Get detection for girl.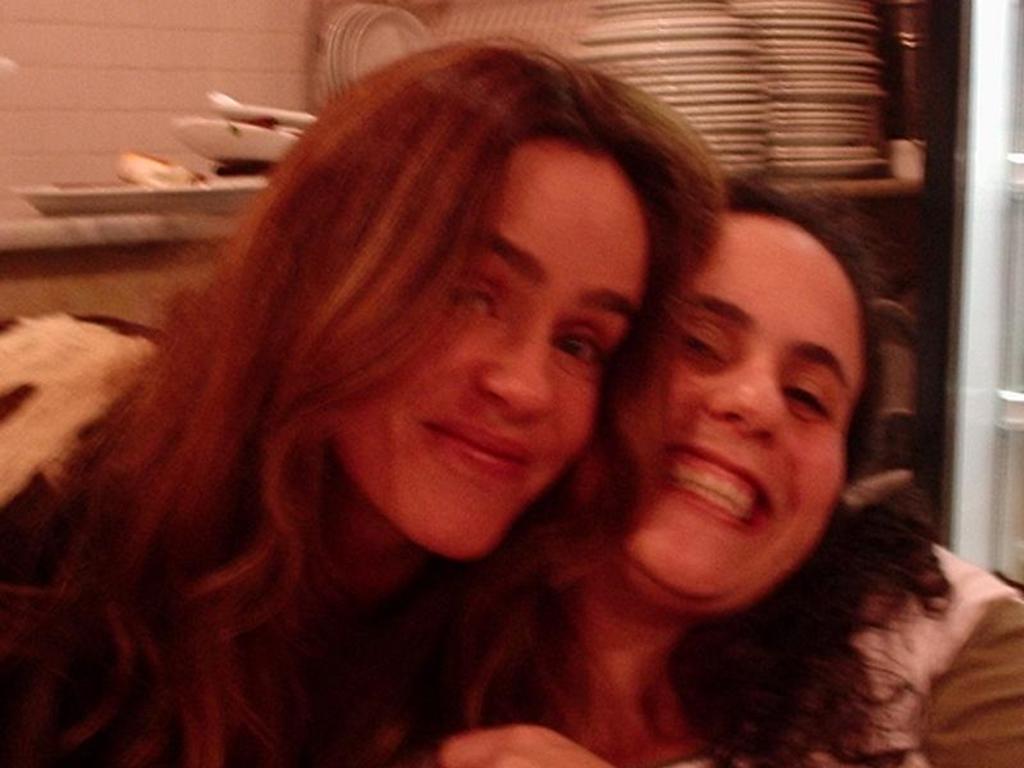
Detection: l=0, t=28, r=721, b=767.
